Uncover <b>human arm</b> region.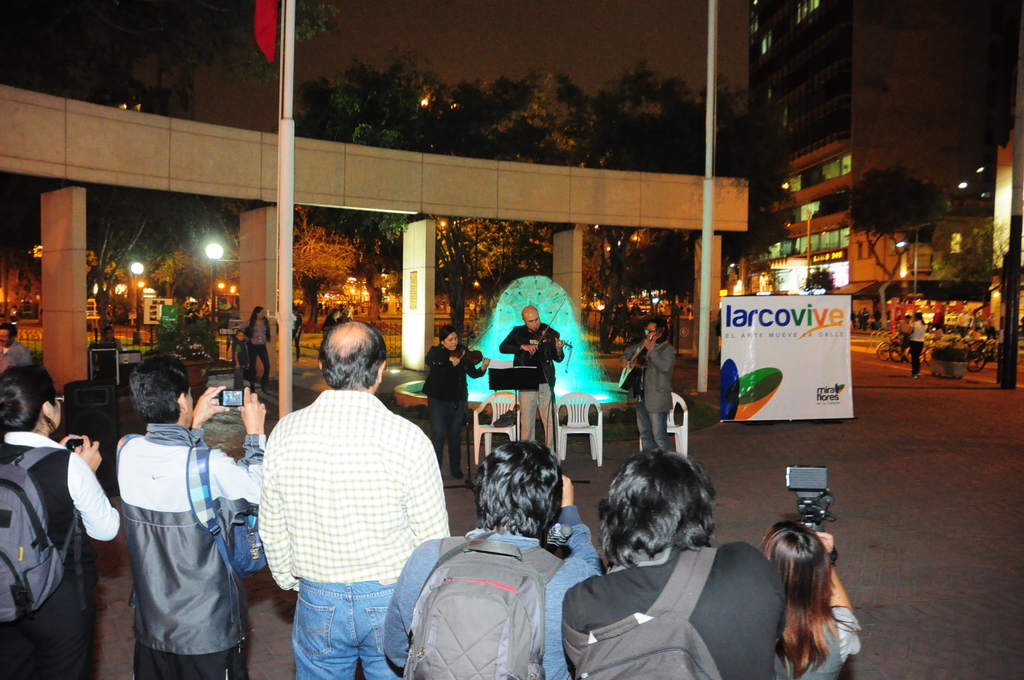
Uncovered: 455 360 497 376.
